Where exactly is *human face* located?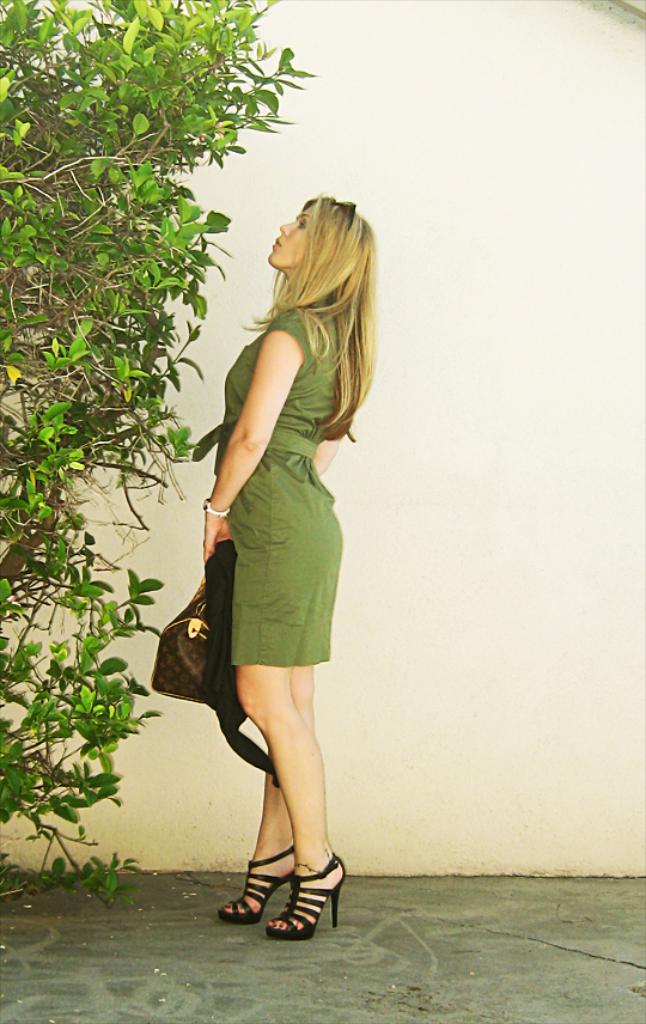
Its bounding box is bbox=[266, 202, 318, 275].
